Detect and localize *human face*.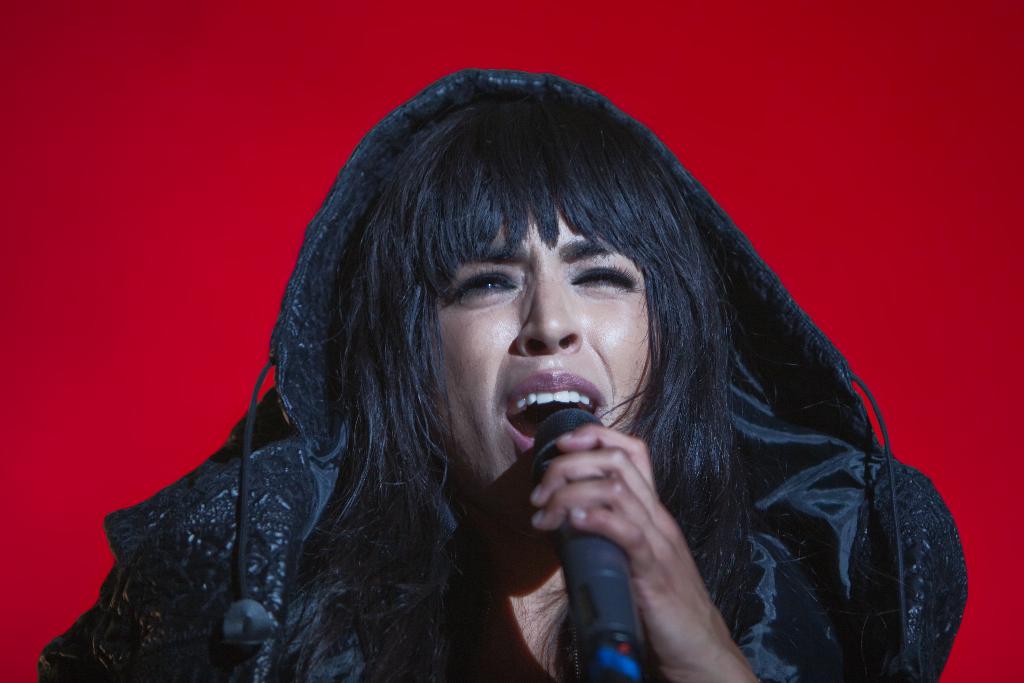
Localized at Rect(424, 197, 670, 506).
